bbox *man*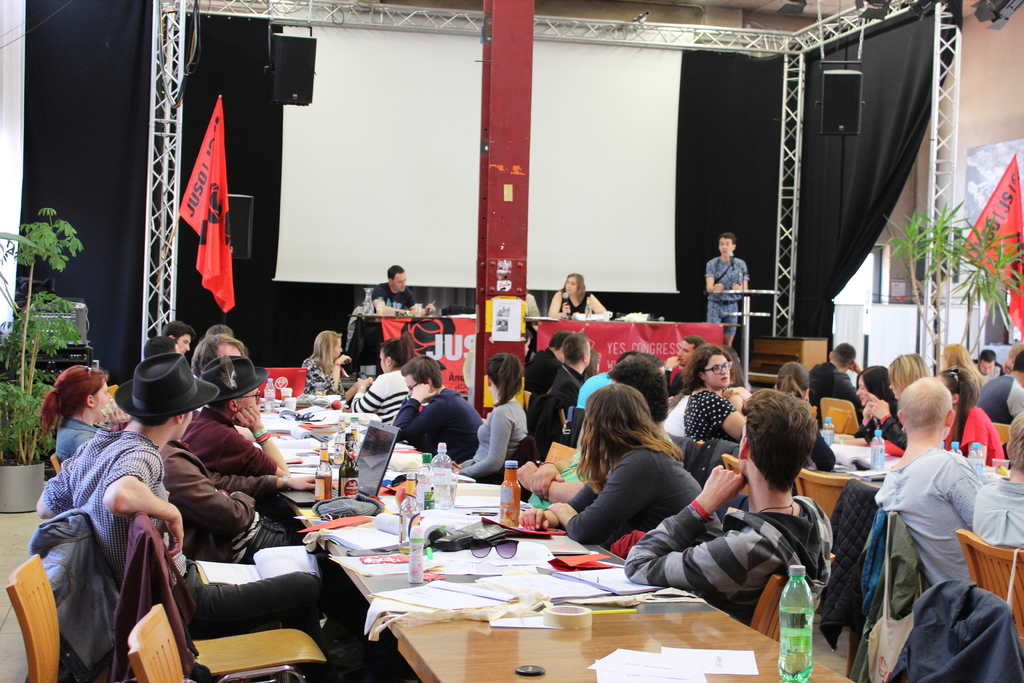
box(524, 328, 565, 393)
